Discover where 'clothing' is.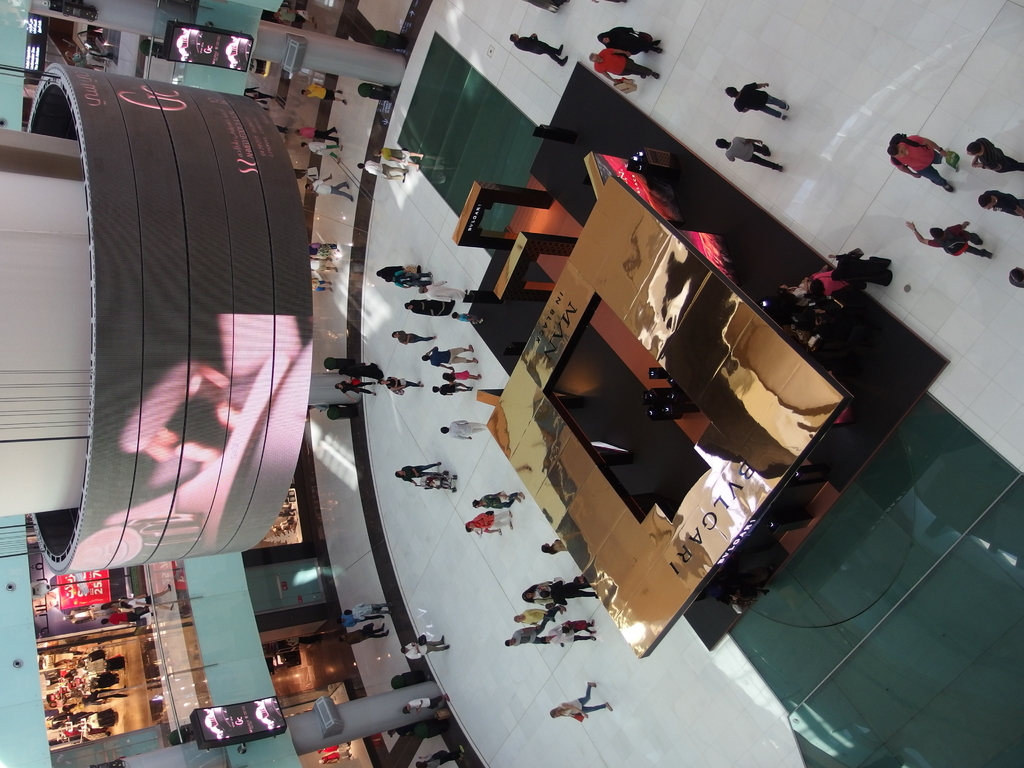
Discovered at pyautogui.locateOnScreen(724, 138, 777, 168).
